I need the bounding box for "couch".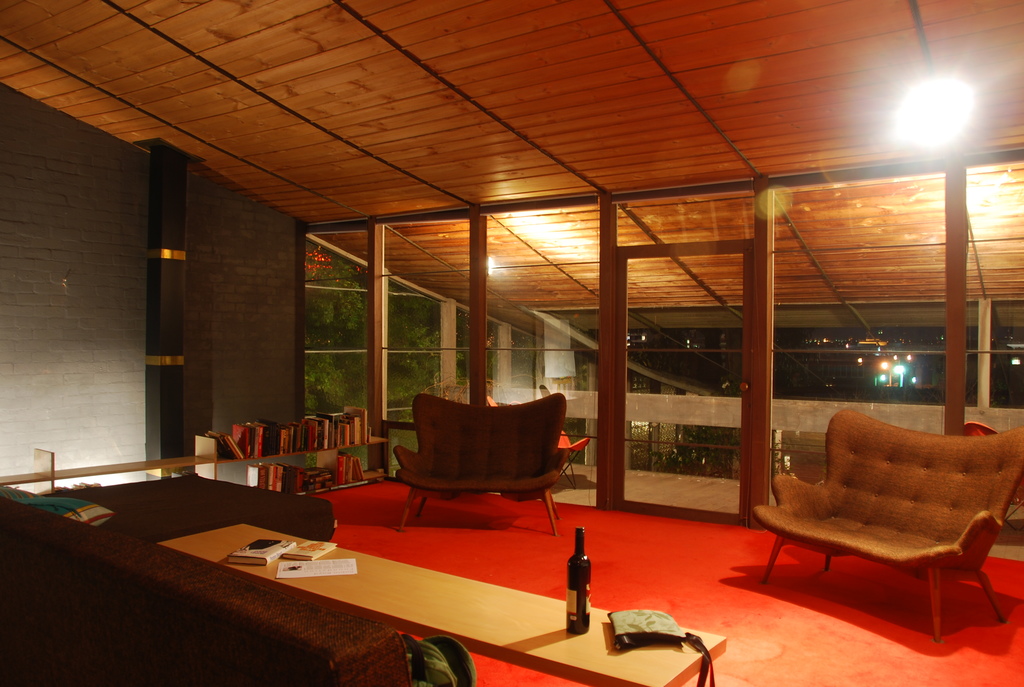
Here it is: bbox=(387, 388, 571, 530).
